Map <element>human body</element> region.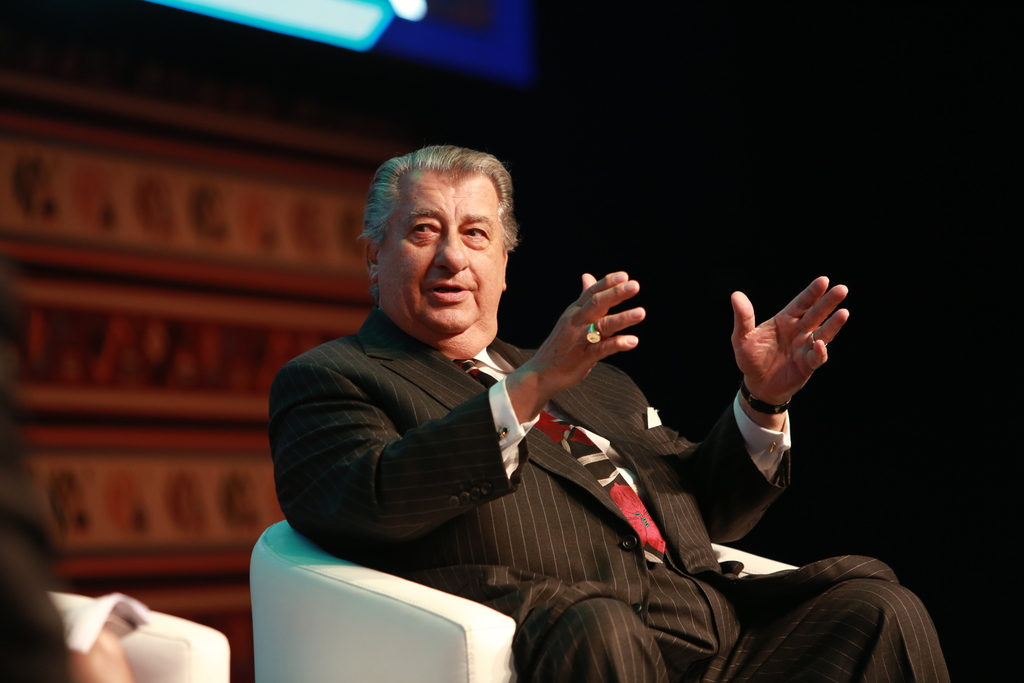
Mapped to [x1=268, y1=143, x2=948, y2=682].
